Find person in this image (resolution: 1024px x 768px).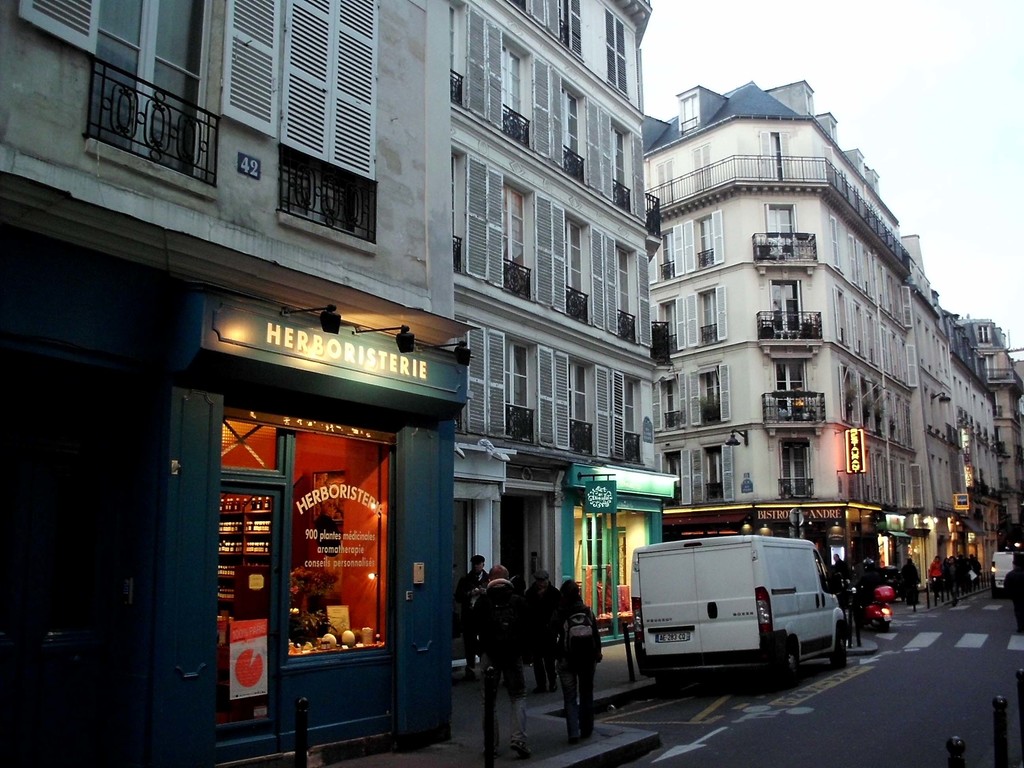
bbox=[553, 581, 600, 739].
